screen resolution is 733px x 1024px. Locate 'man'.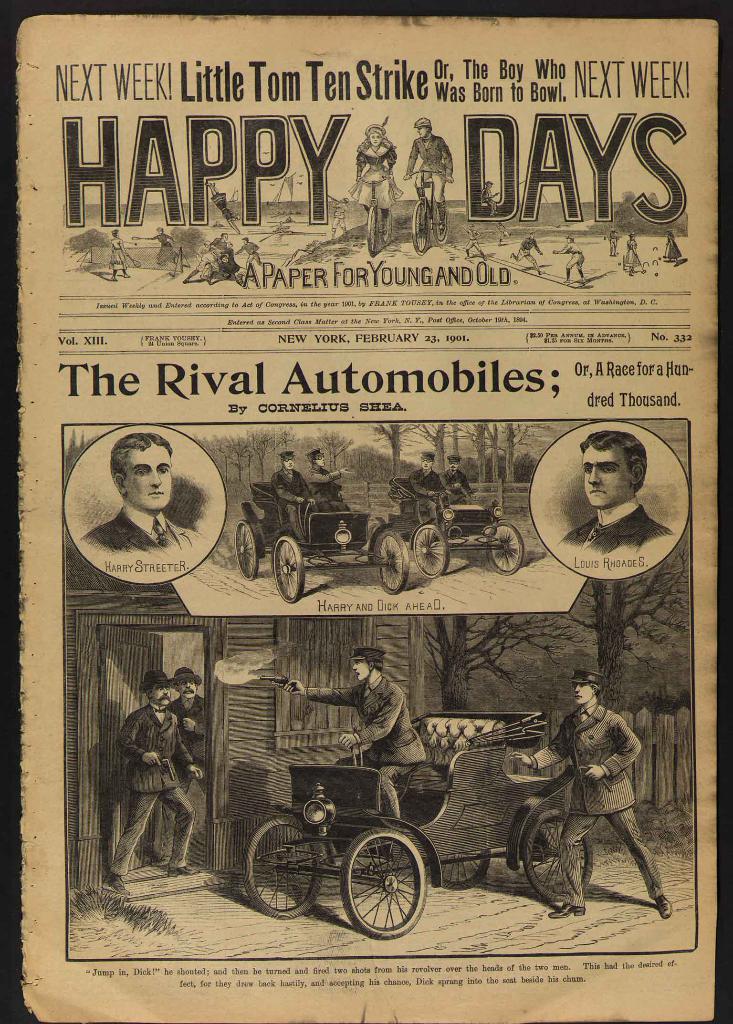
{"left": 480, "top": 181, "right": 499, "bottom": 218}.
